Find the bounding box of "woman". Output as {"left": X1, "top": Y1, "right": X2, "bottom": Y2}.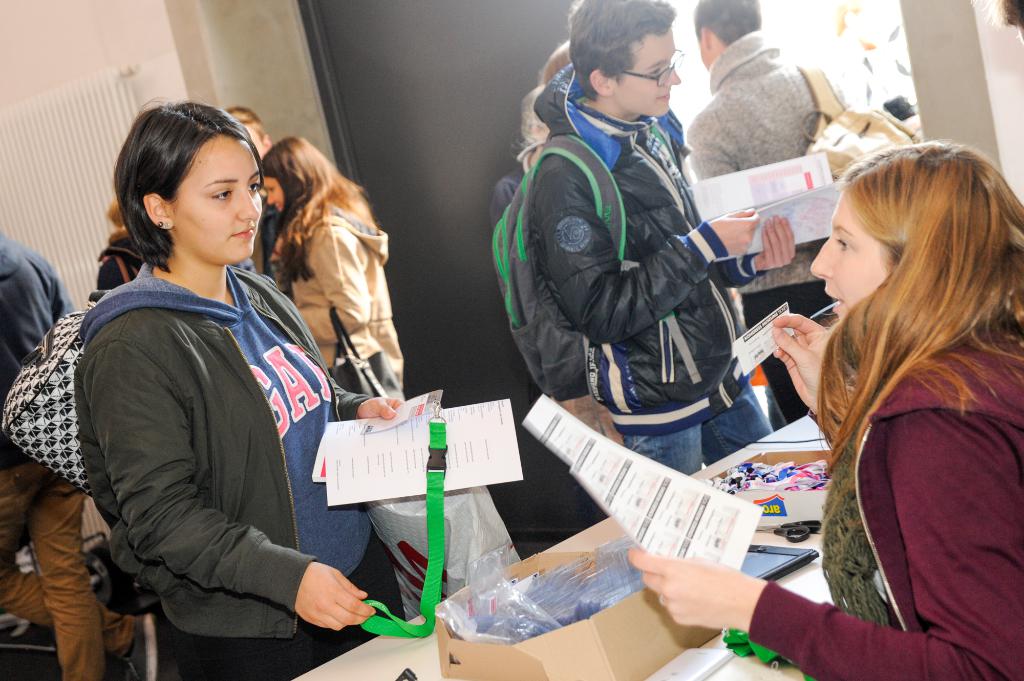
{"left": 265, "top": 134, "right": 406, "bottom": 402}.
